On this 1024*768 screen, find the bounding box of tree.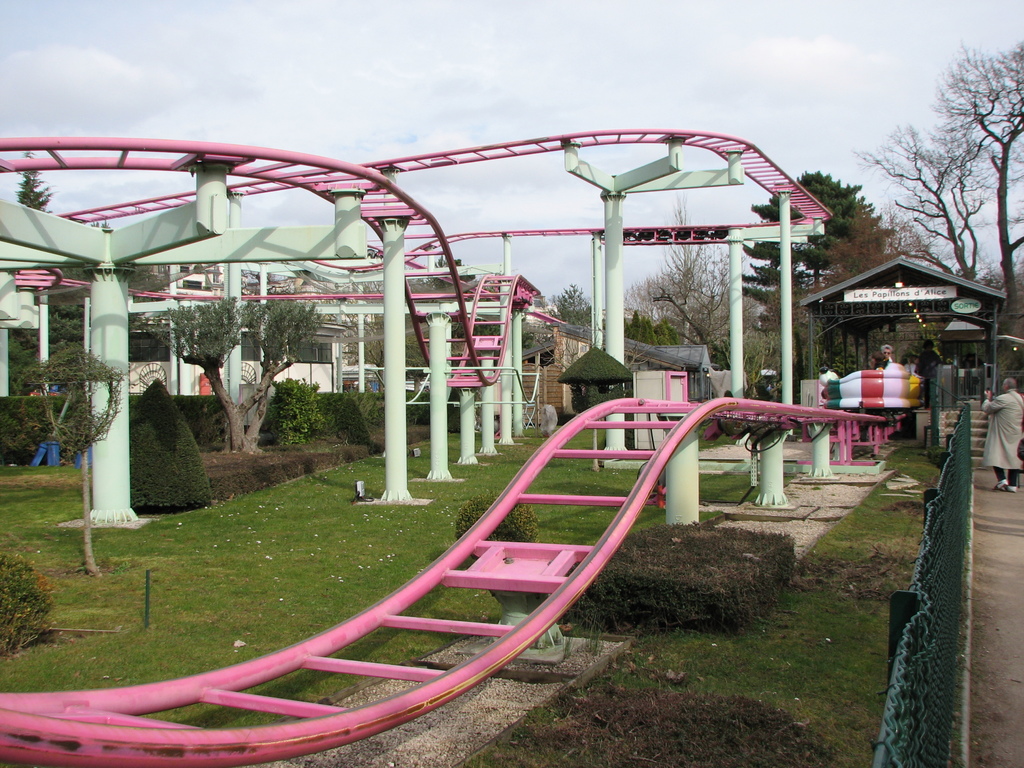
Bounding box: <region>6, 299, 86, 394</region>.
